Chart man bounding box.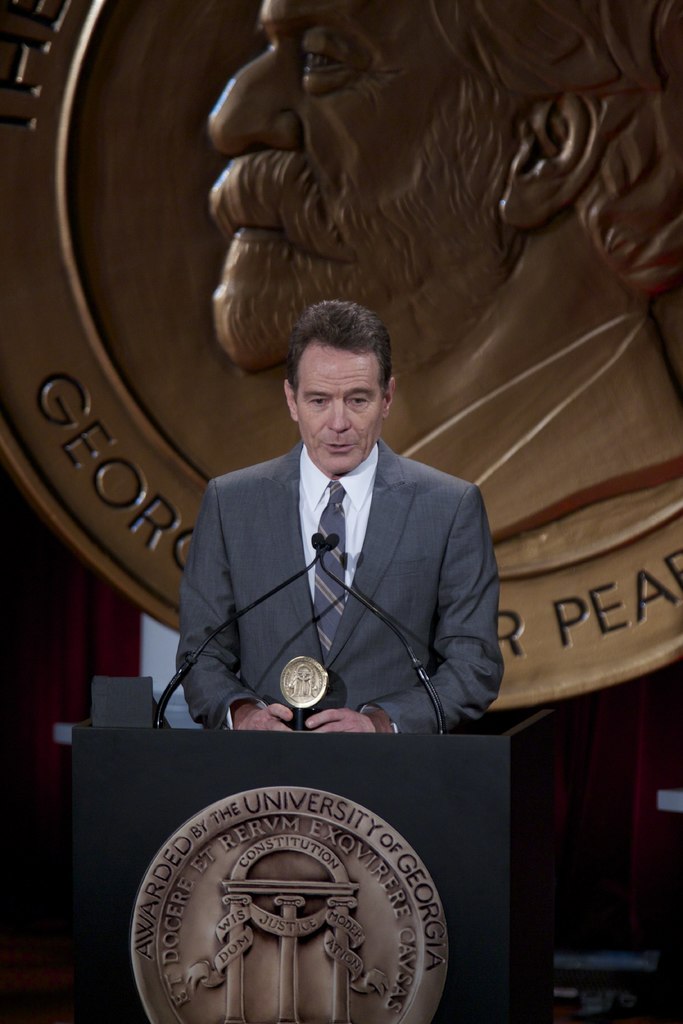
Charted: region(149, 292, 505, 739).
